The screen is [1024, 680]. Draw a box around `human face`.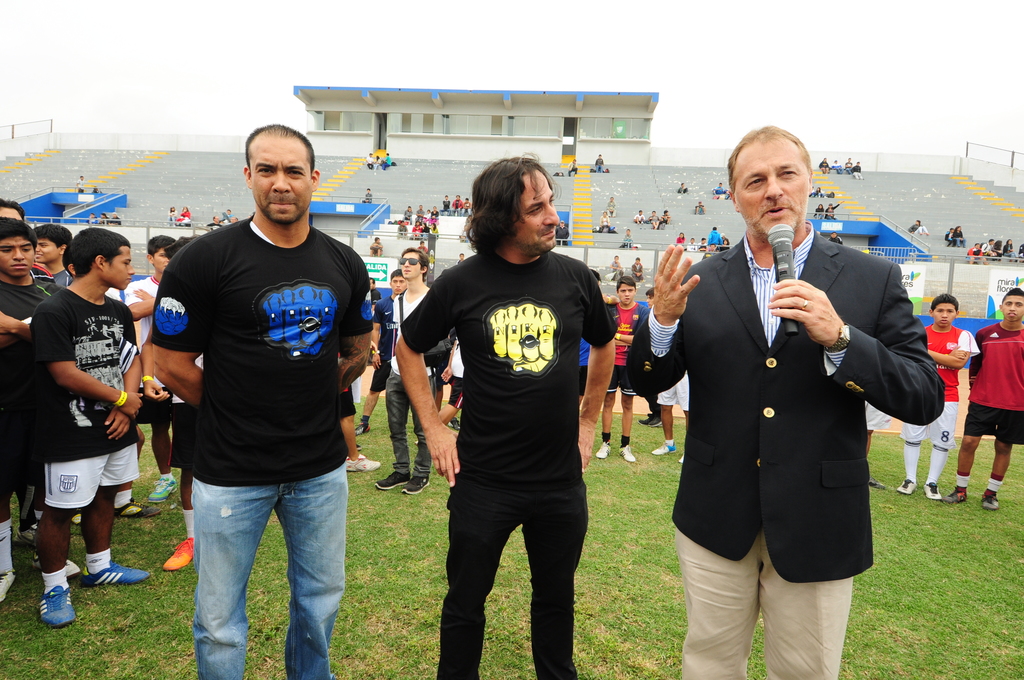
bbox(152, 247, 168, 275).
